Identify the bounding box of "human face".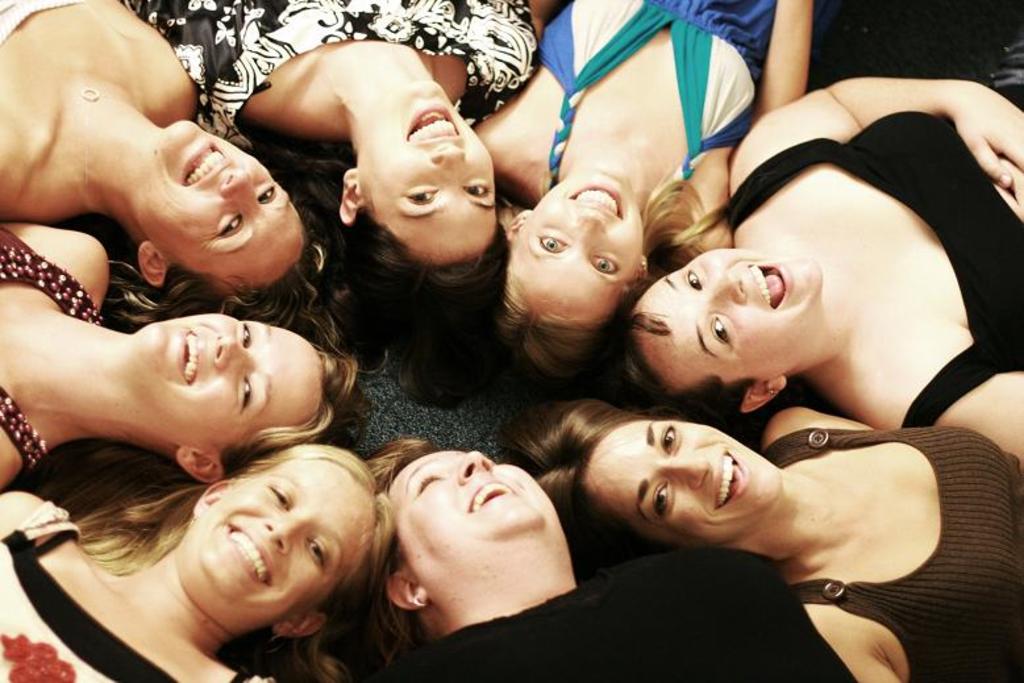
rect(358, 84, 498, 259).
